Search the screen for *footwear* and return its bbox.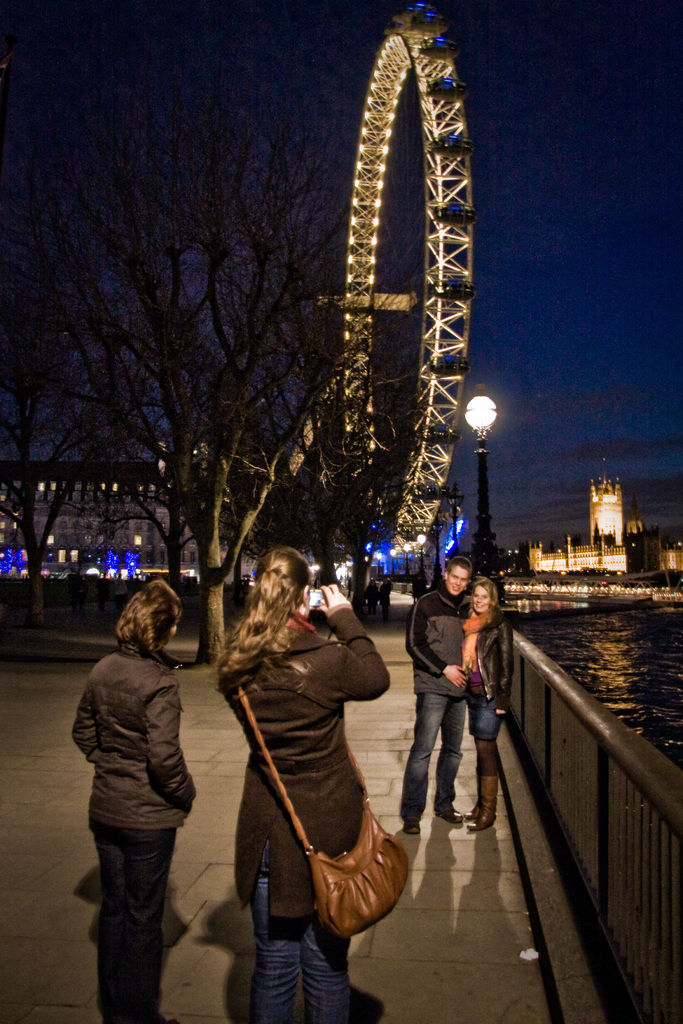
Found: box(401, 812, 424, 835).
